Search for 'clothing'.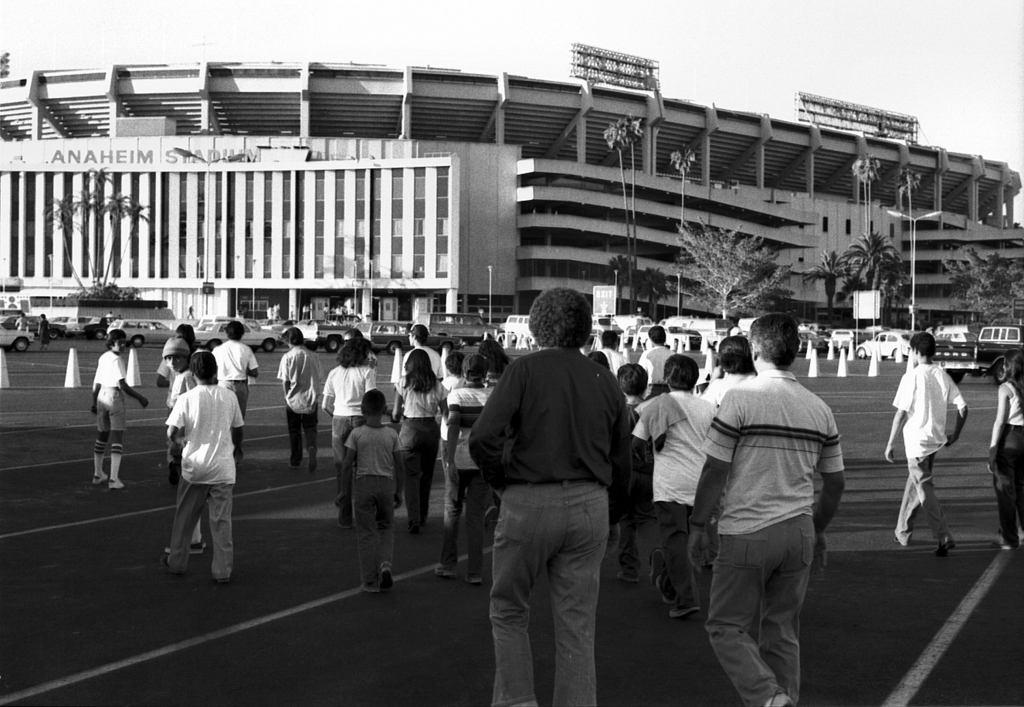
Found at 97/350/128/438.
